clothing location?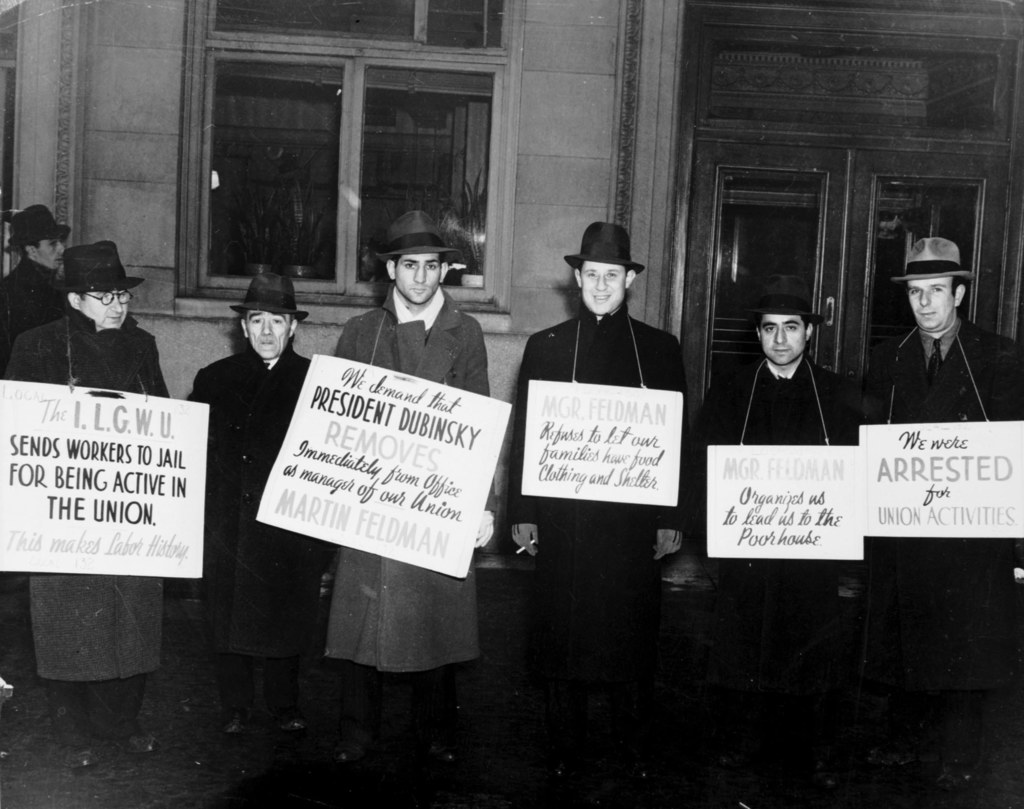
box(180, 339, 322, 715)
